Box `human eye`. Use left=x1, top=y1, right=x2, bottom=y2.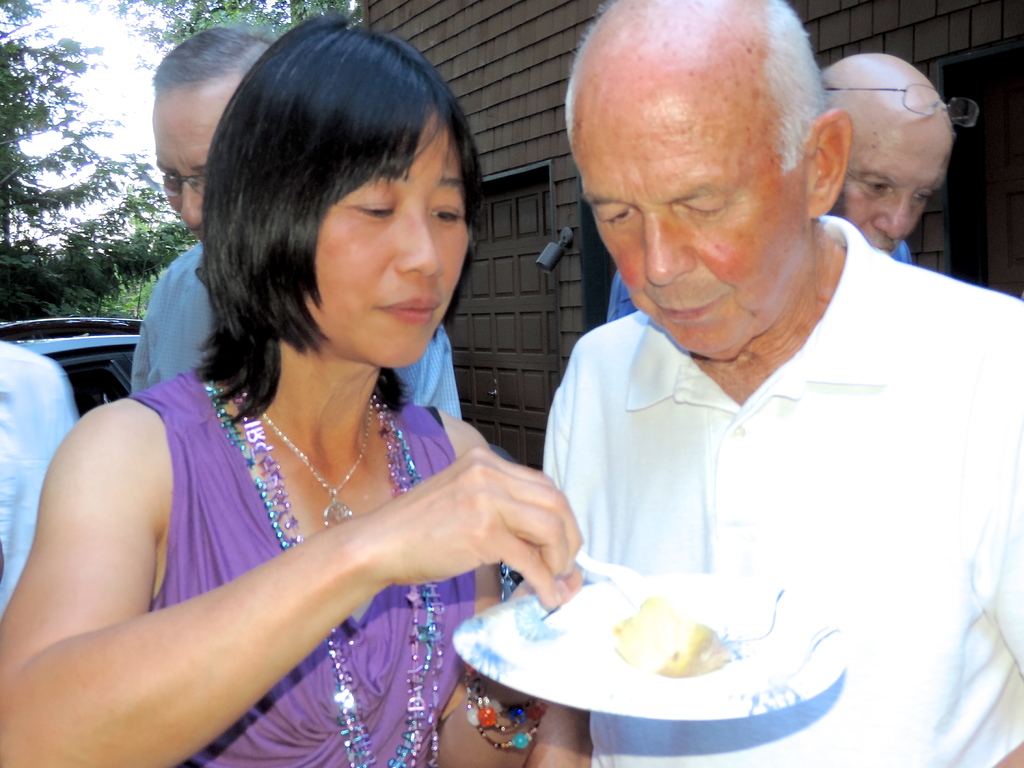
left=856, top=178, right=893, bottom=199.
